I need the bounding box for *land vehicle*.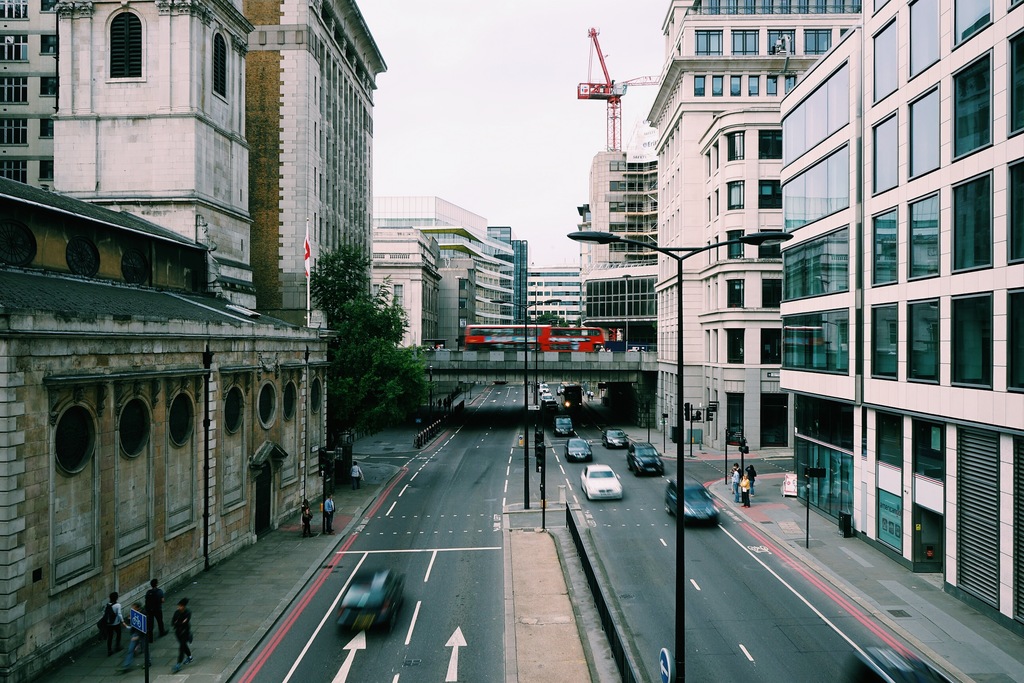
Here it is: x1=558, y1=382, x2=586, y2=411.
